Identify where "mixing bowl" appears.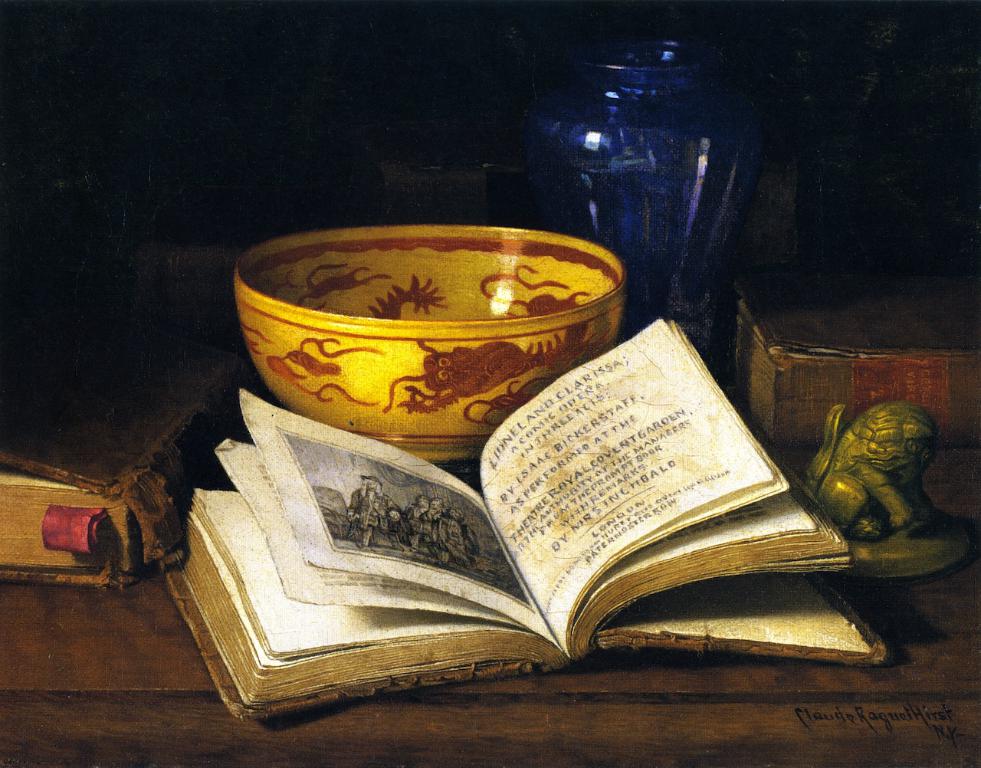
Appears at l=228, t=218, r=595, b=445.
